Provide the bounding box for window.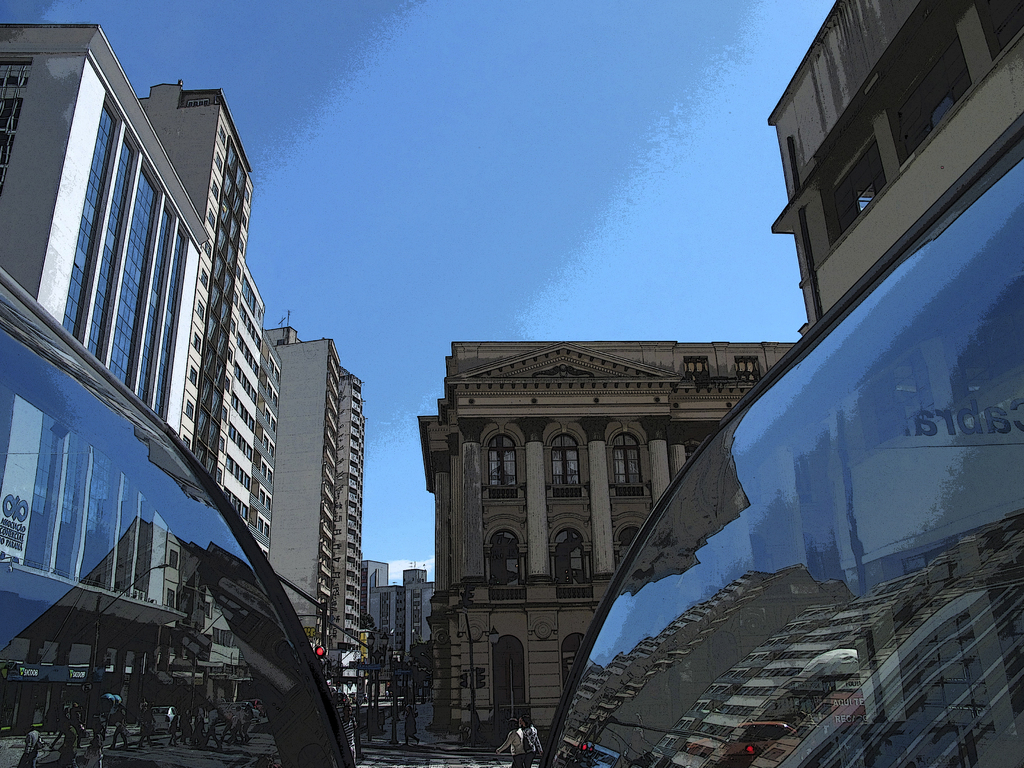
locate(552, 432, 582, 484).
